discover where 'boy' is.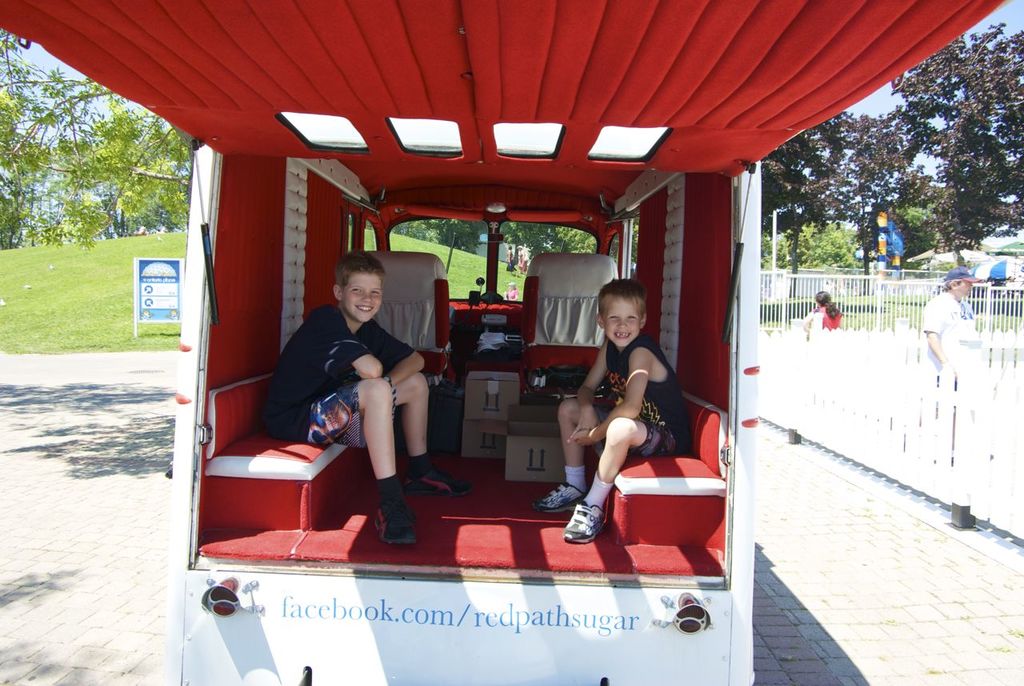
Discovered at <box>556,276,678,538</box>.
